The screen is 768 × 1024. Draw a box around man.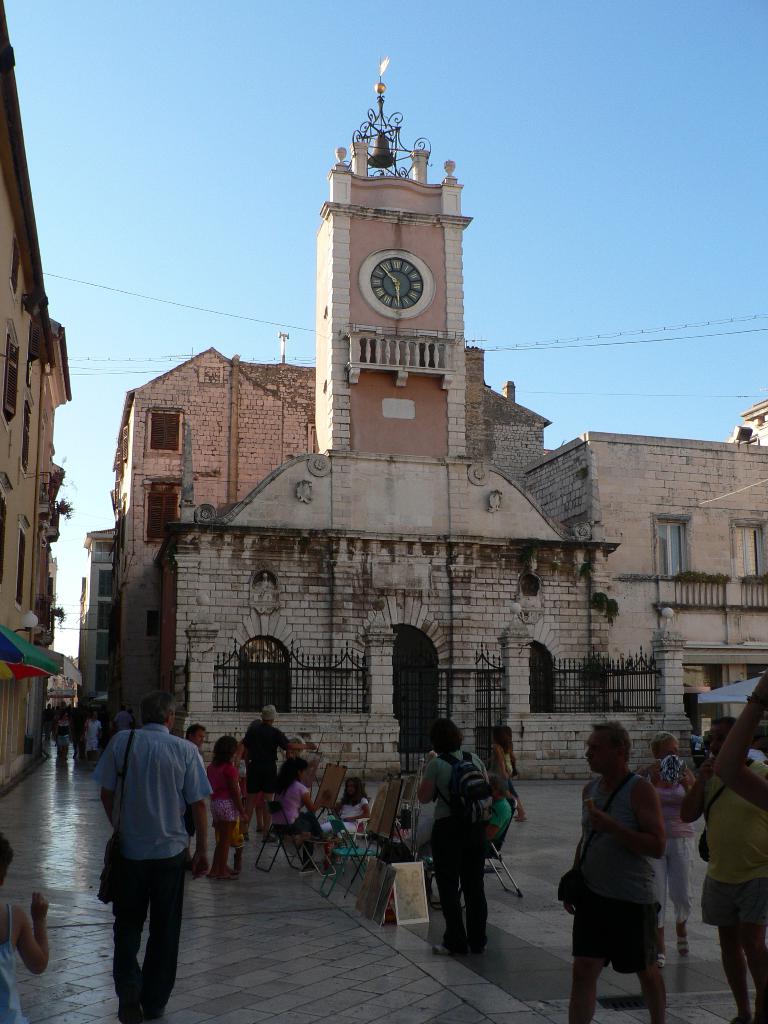
111,705,139,732.
